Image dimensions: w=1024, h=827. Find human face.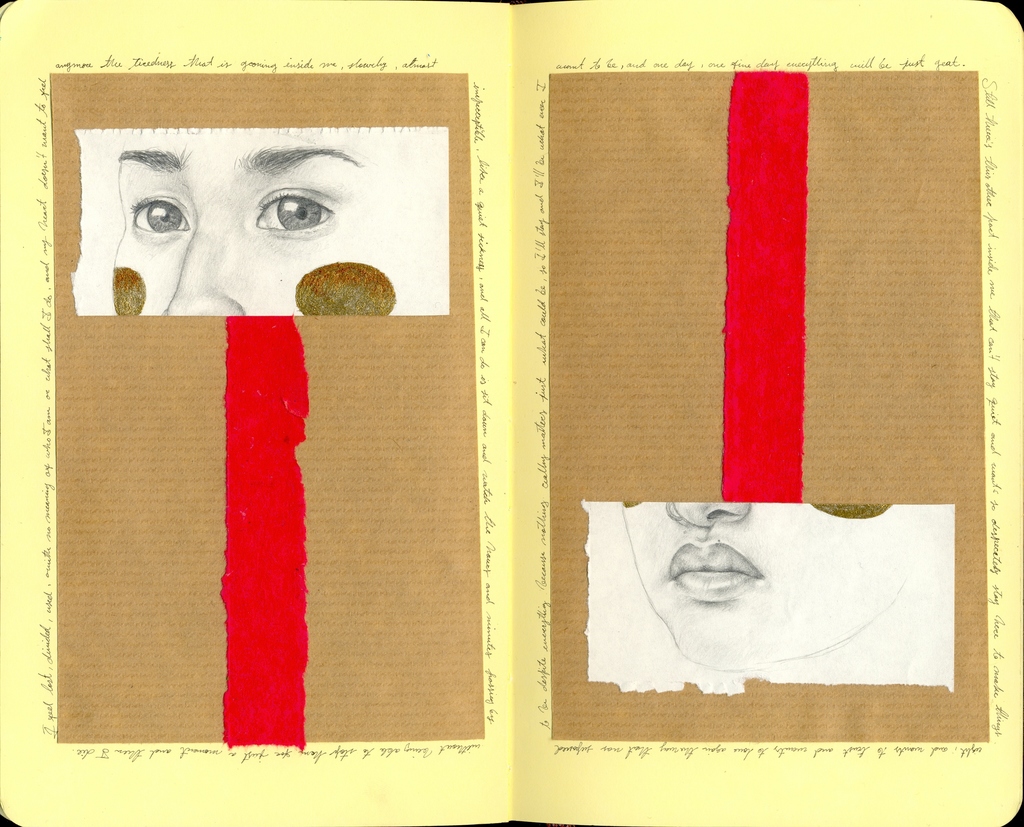
[left=623, top=502, right=905, bottom=667].
